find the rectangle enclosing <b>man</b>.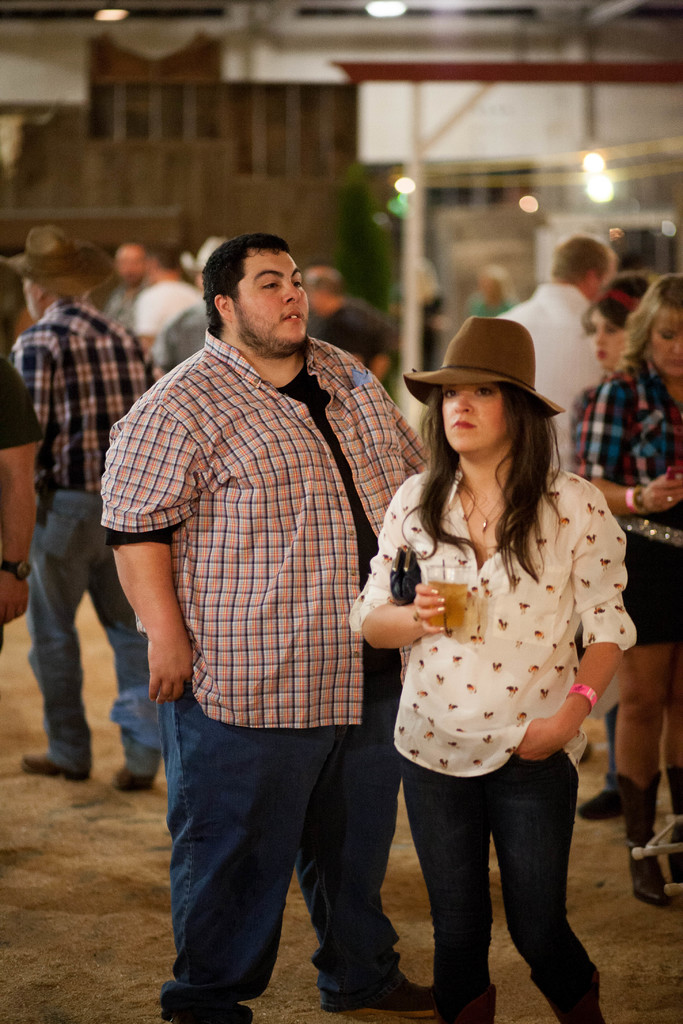
124, 239, 201, 338.
